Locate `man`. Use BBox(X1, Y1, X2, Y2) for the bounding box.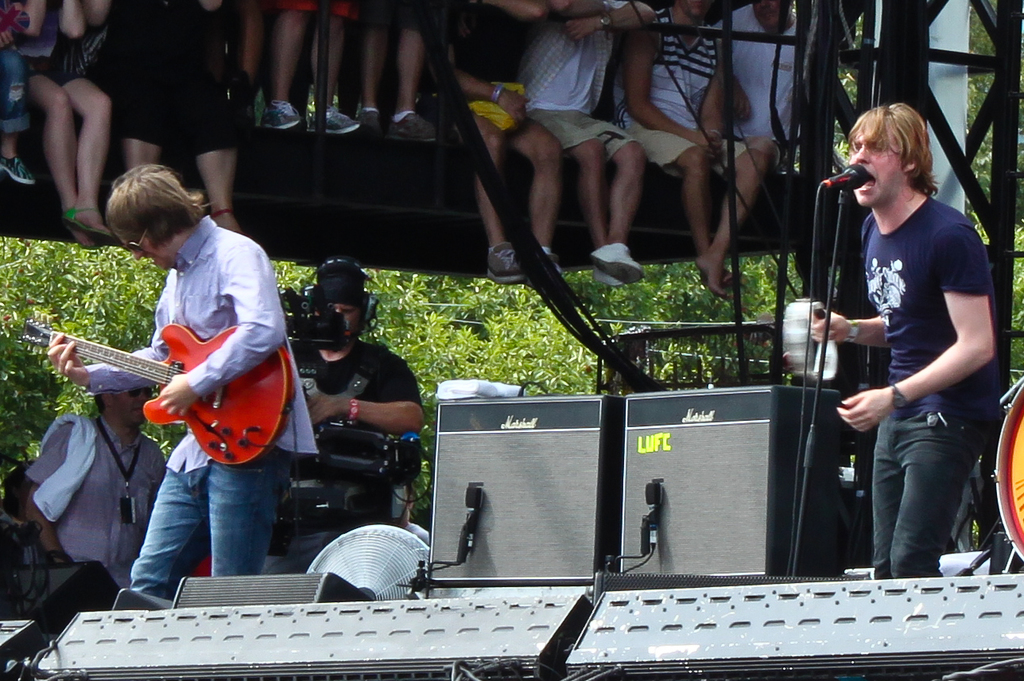
BBox(261, 255, 419, 572).
